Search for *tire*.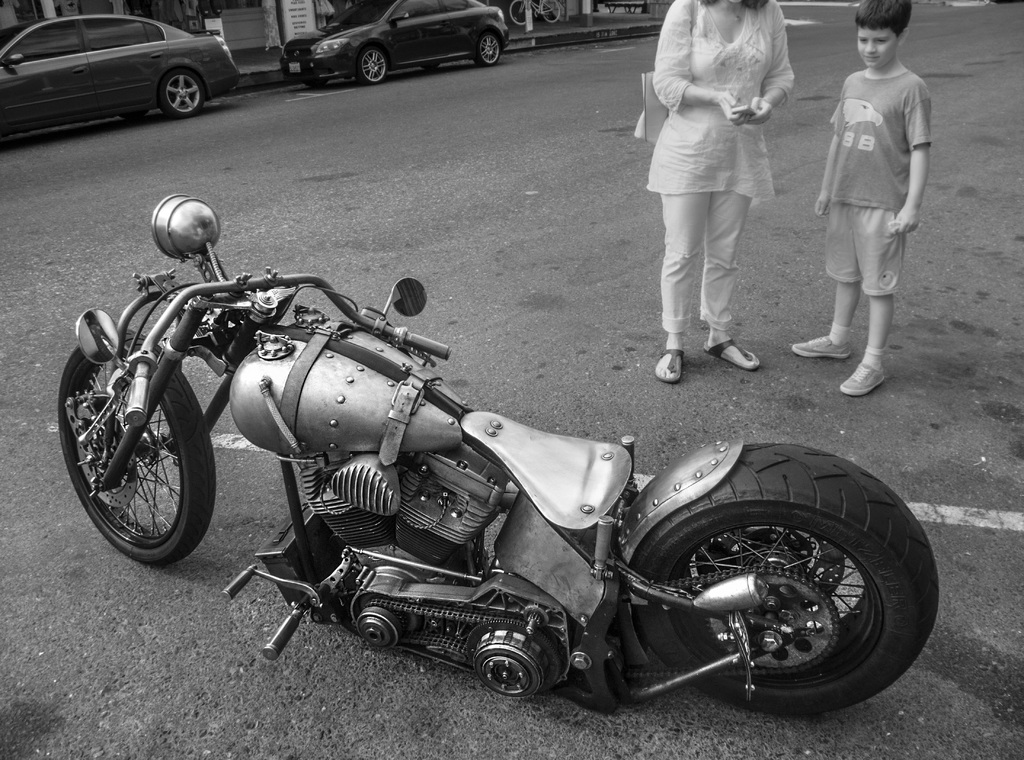
Found at region(117, 108, 147, 122).
